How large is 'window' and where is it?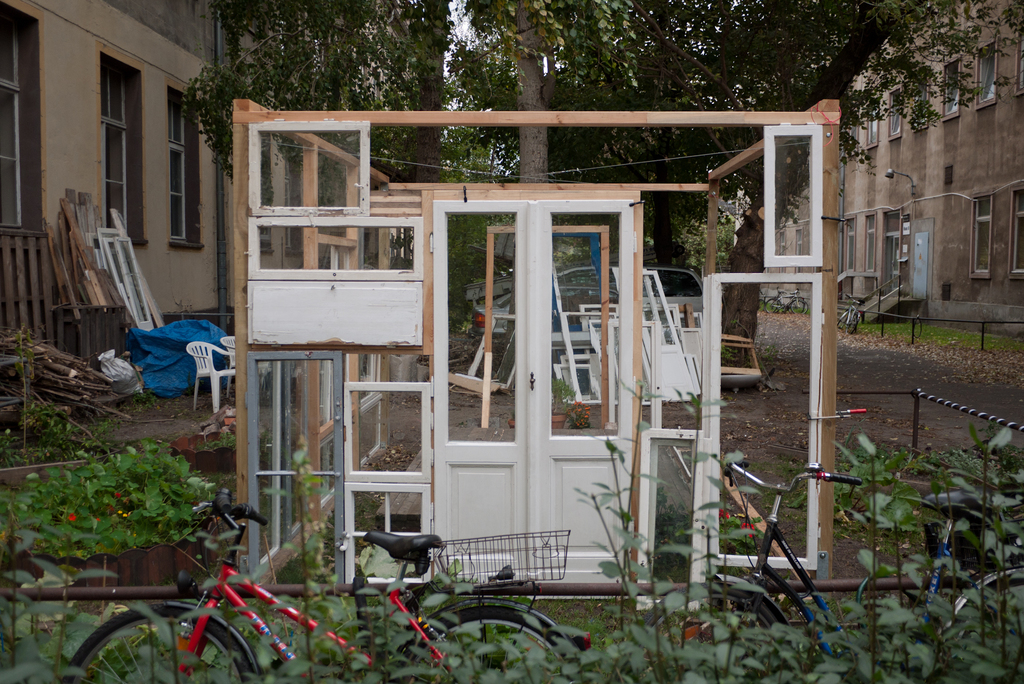
Bounding box: crop(54, 28, 206, 258).
